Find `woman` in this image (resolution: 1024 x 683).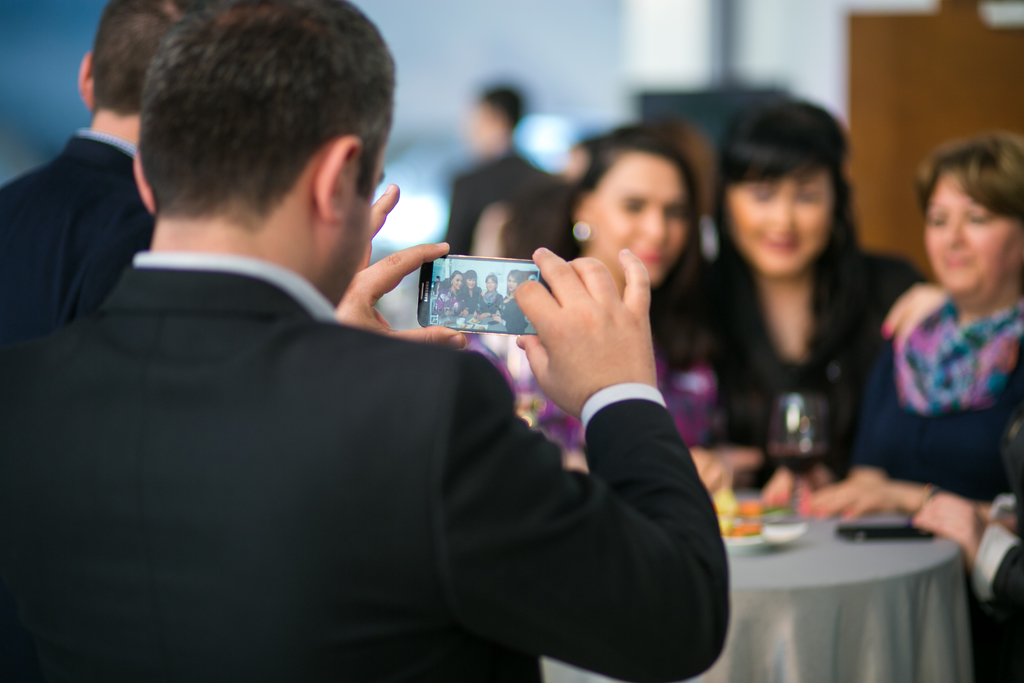
bbox=(698, 104, 947, 487).
